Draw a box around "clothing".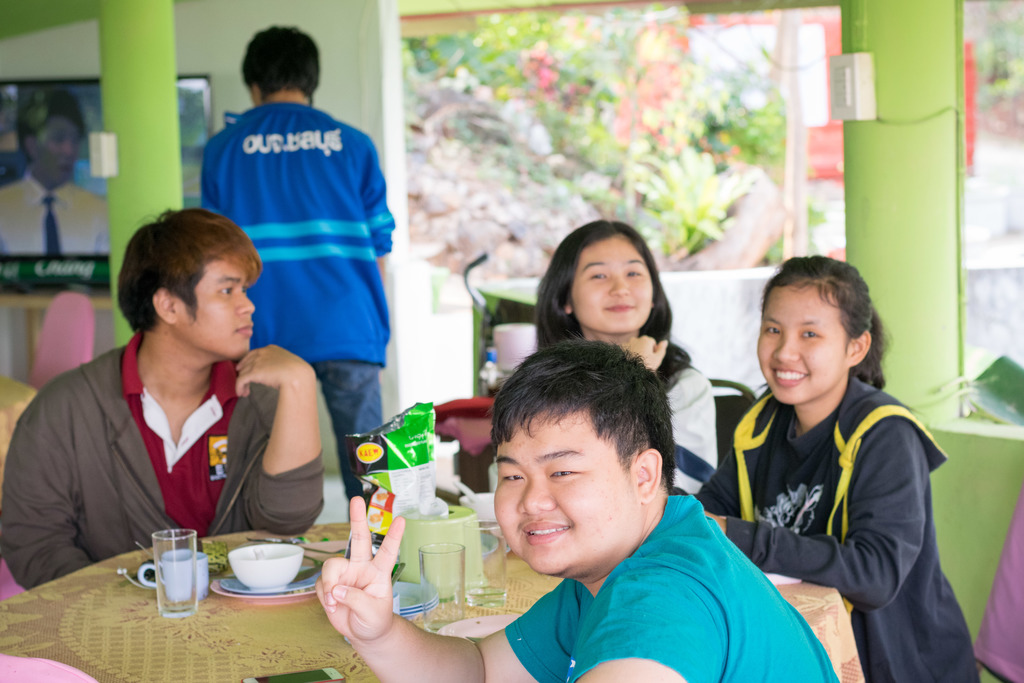
[left=645, top=352, right=714, bottom=507].
